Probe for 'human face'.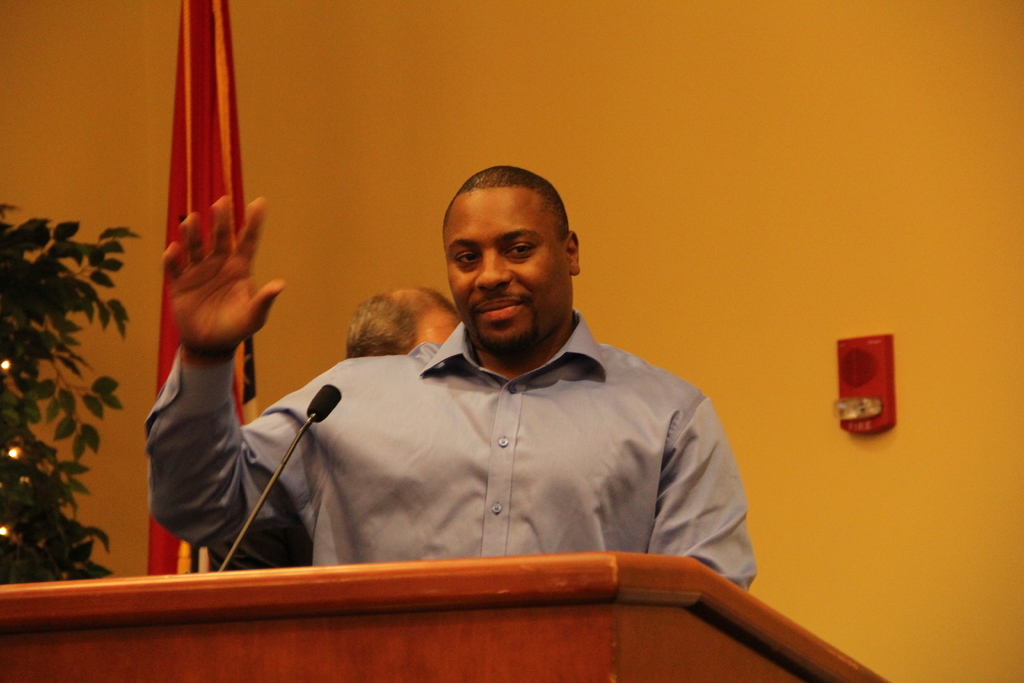
Probe result: x1=440 y1=181 x2=572 y2=353.
